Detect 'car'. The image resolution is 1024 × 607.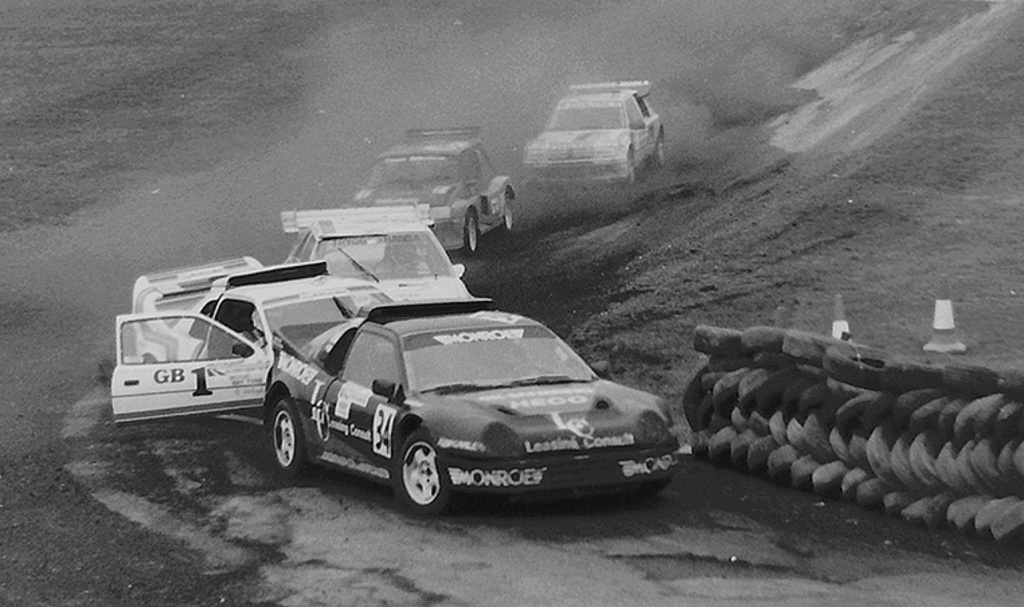
x1=289 y1=193 x2=476 y2=322.
